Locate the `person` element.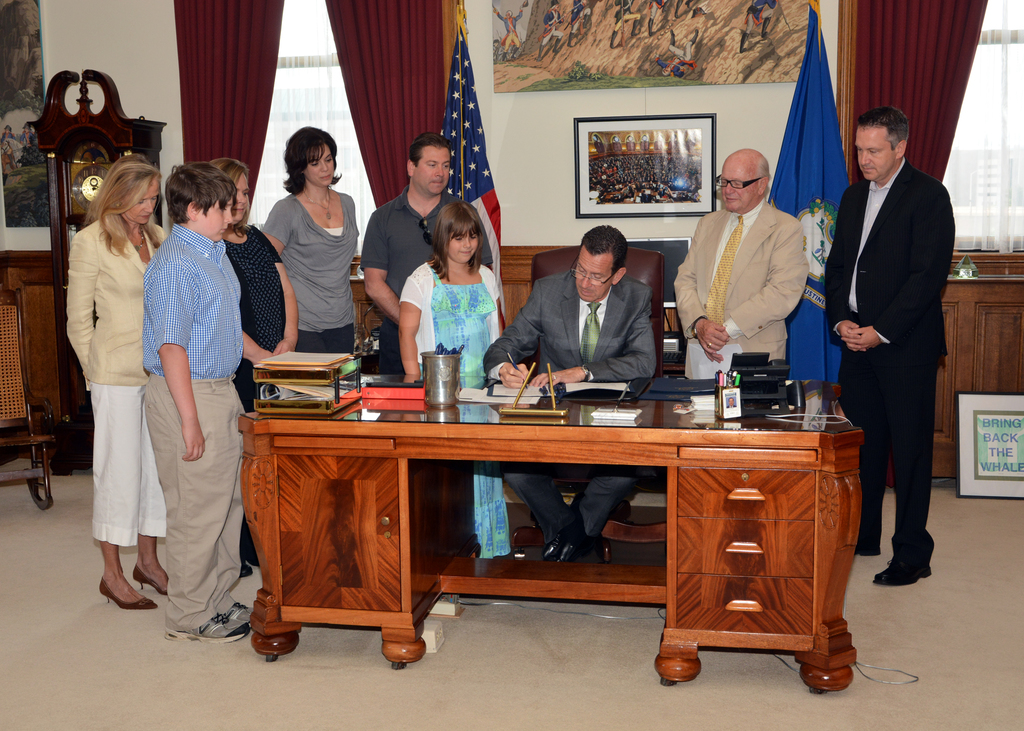
Element bbox: 488 0 524 54.
